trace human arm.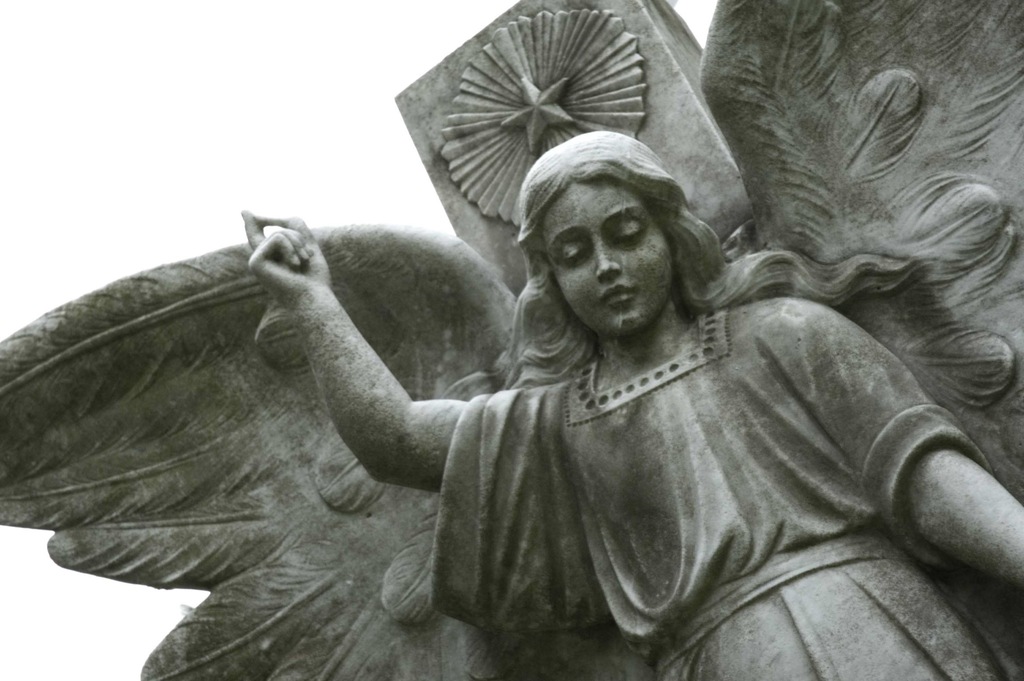
Traced to 233 225 495 552.
